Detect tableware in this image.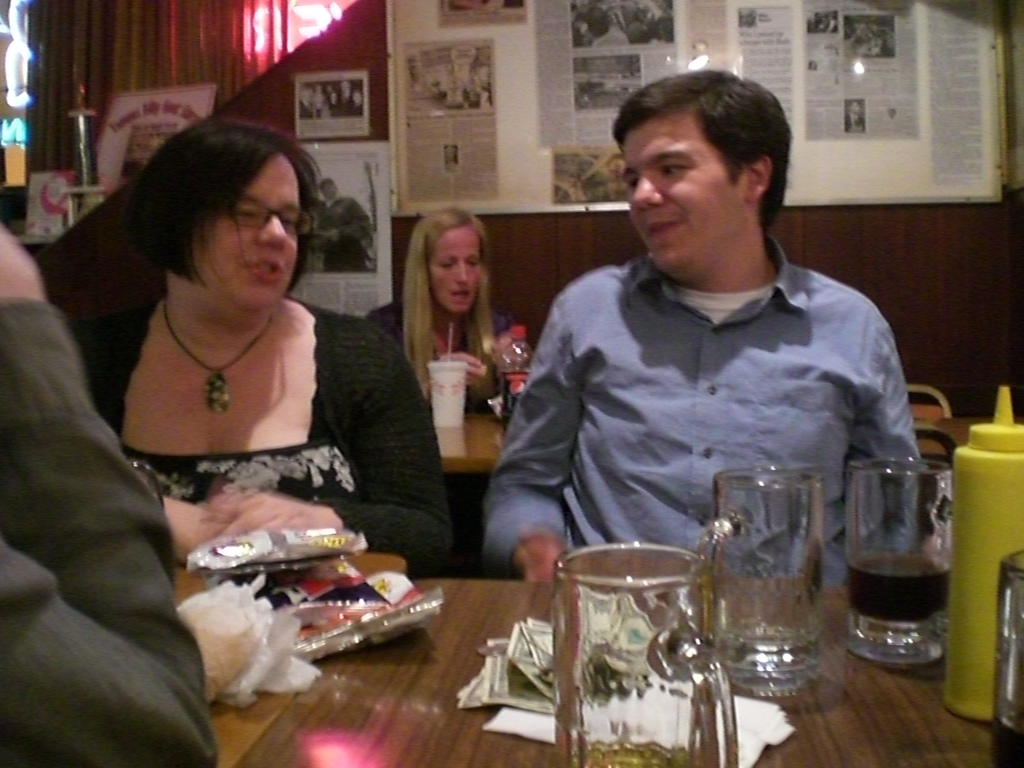
Detection: <box>500,324,534,436</box>.
